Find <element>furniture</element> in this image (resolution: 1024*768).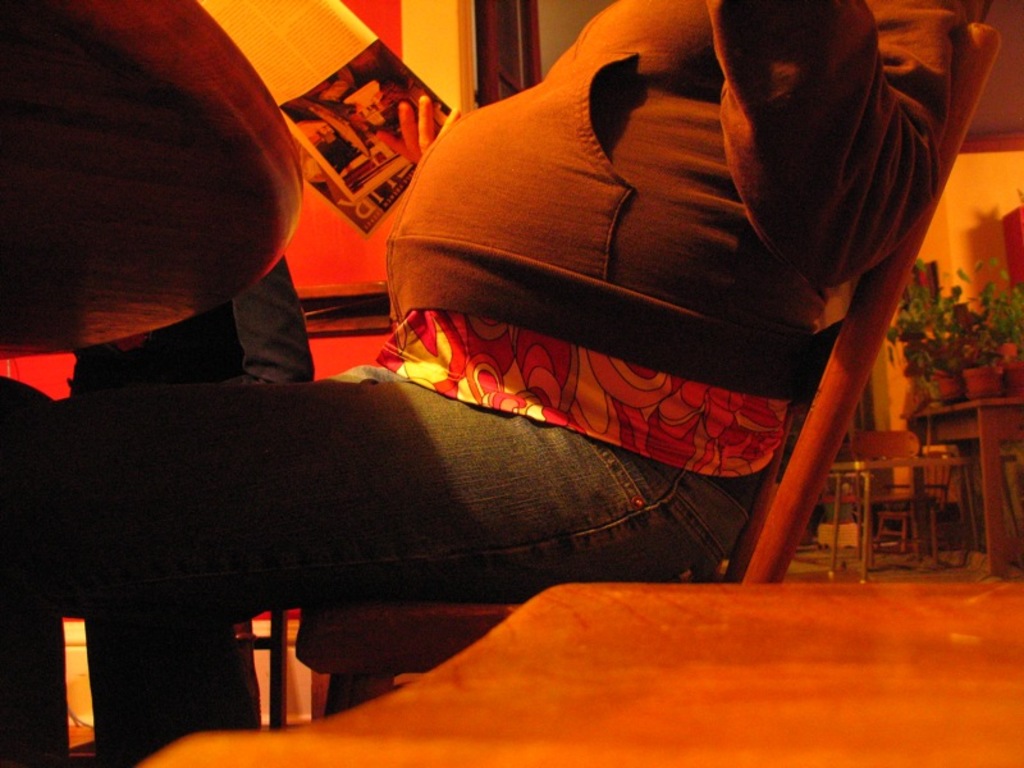
BBox(906, 398, 1023, 570).
